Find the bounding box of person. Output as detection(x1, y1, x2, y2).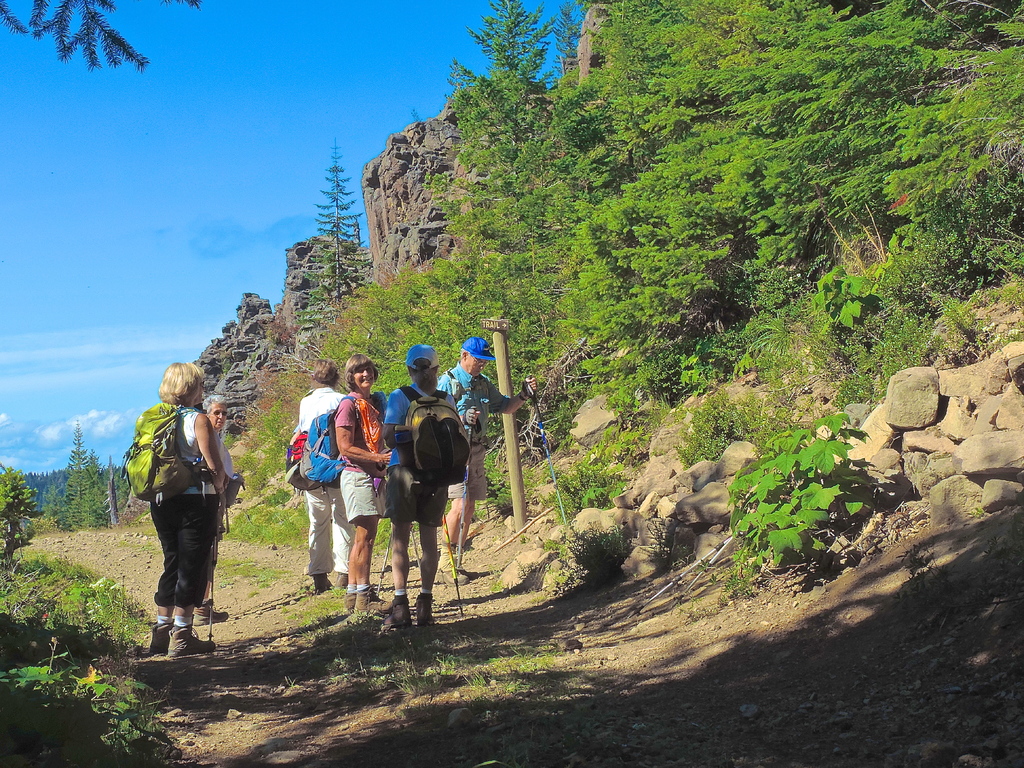
detection(338, 355, 392, 616).
